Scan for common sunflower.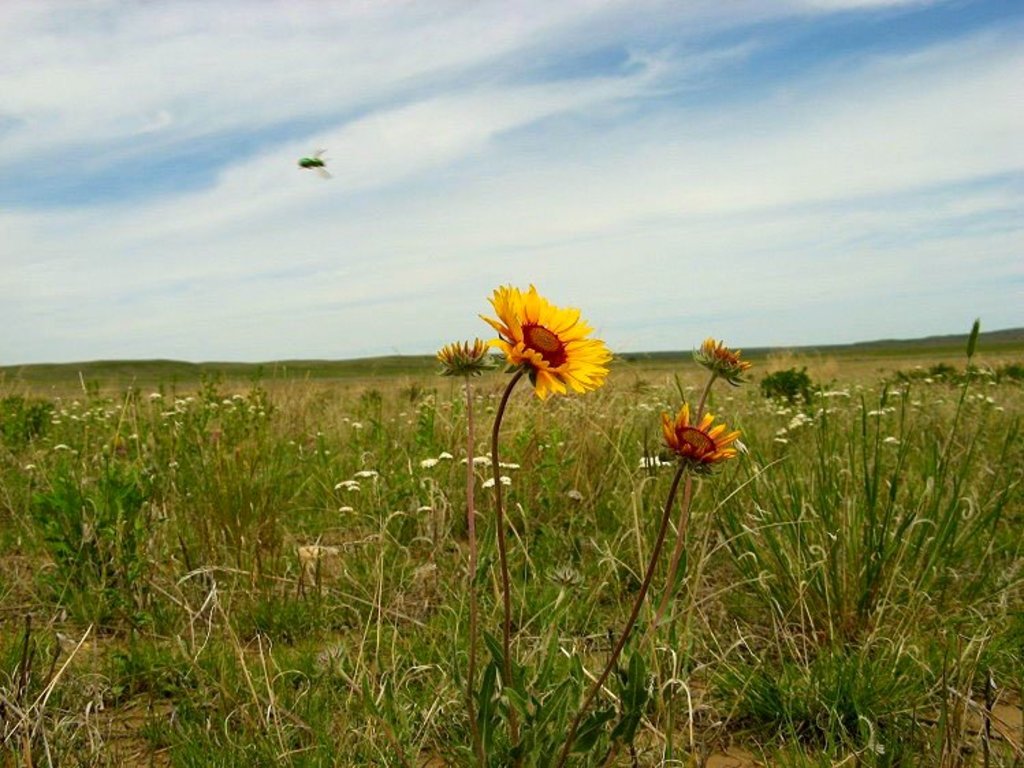
Scan result: box(692, 335, 756, 385).
